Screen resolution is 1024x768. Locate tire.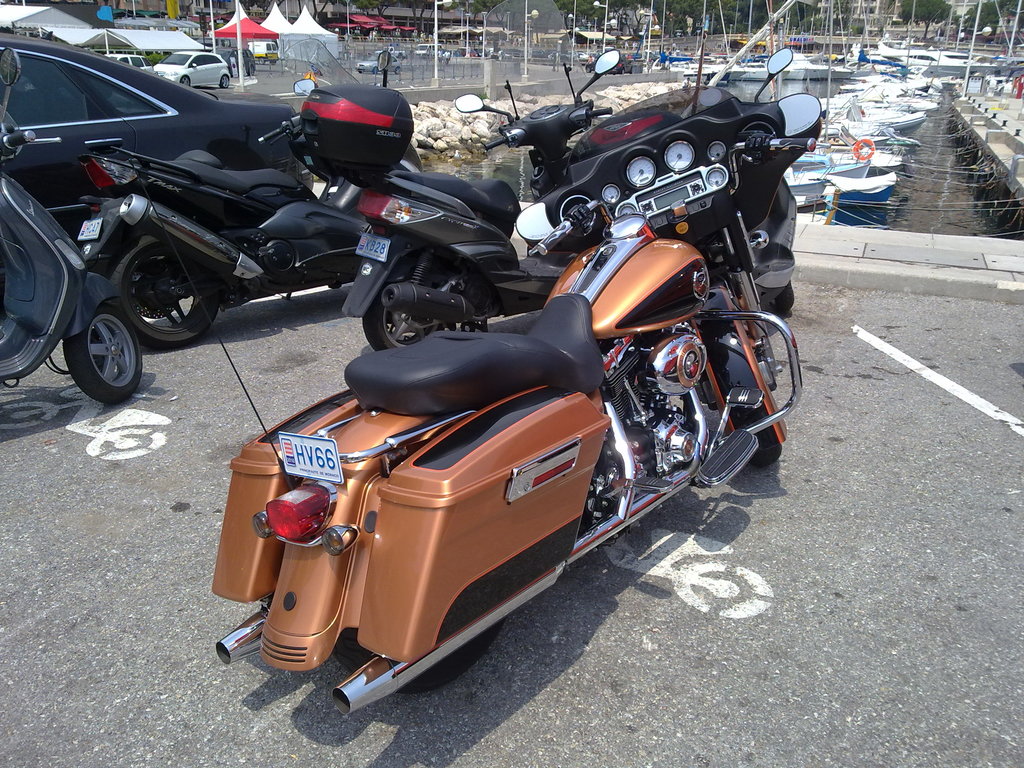
bbox(769, 280, 794, 310).
